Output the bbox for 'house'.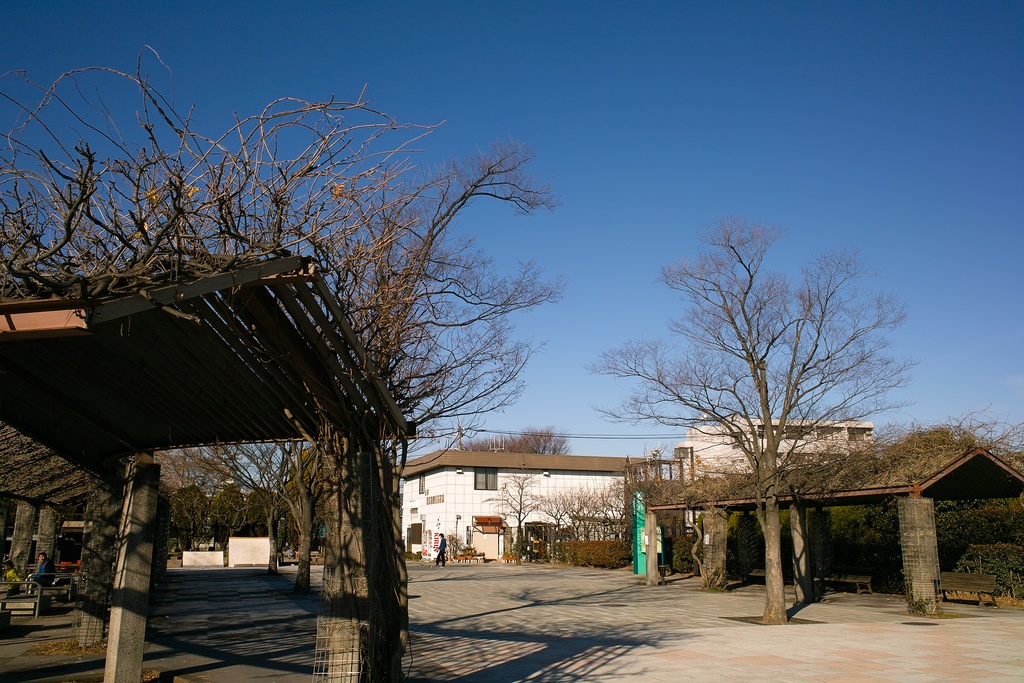
(673, 415, 872, 537).
